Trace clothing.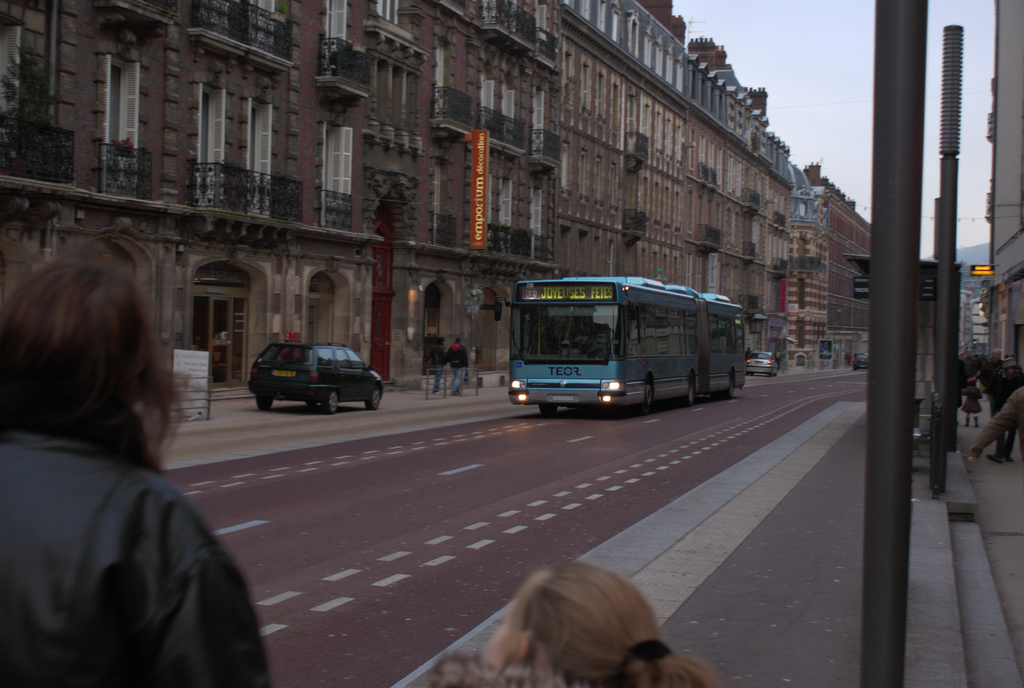
Traced to [x1=991, y1=365, x2=1021, y2=454].
